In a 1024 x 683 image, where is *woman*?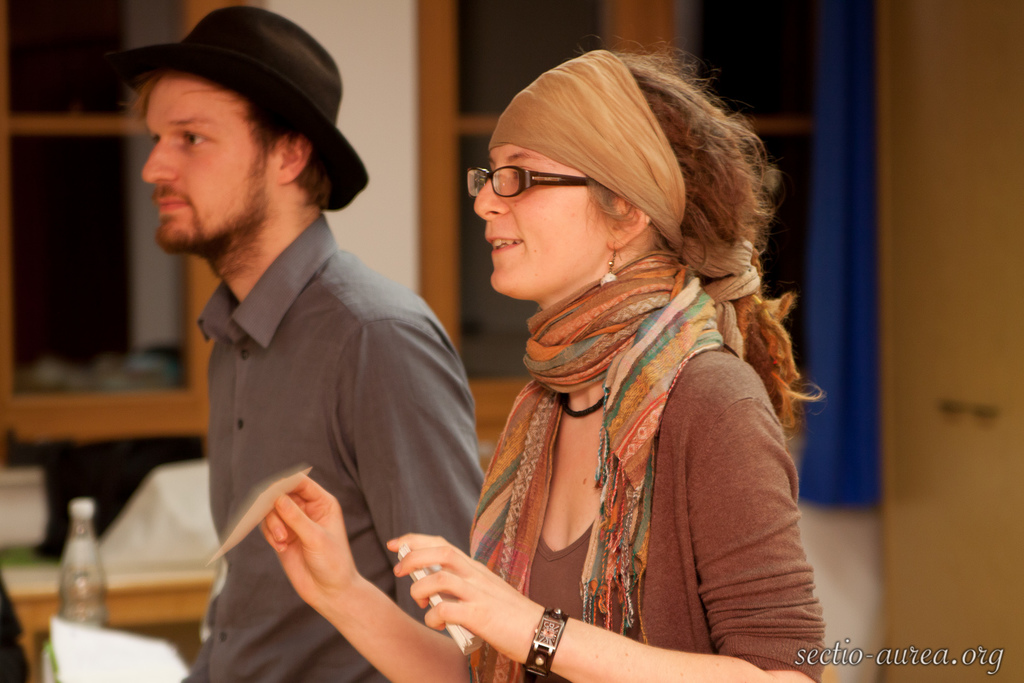
<bbox>271, 67, 810, 659</bbox>.
